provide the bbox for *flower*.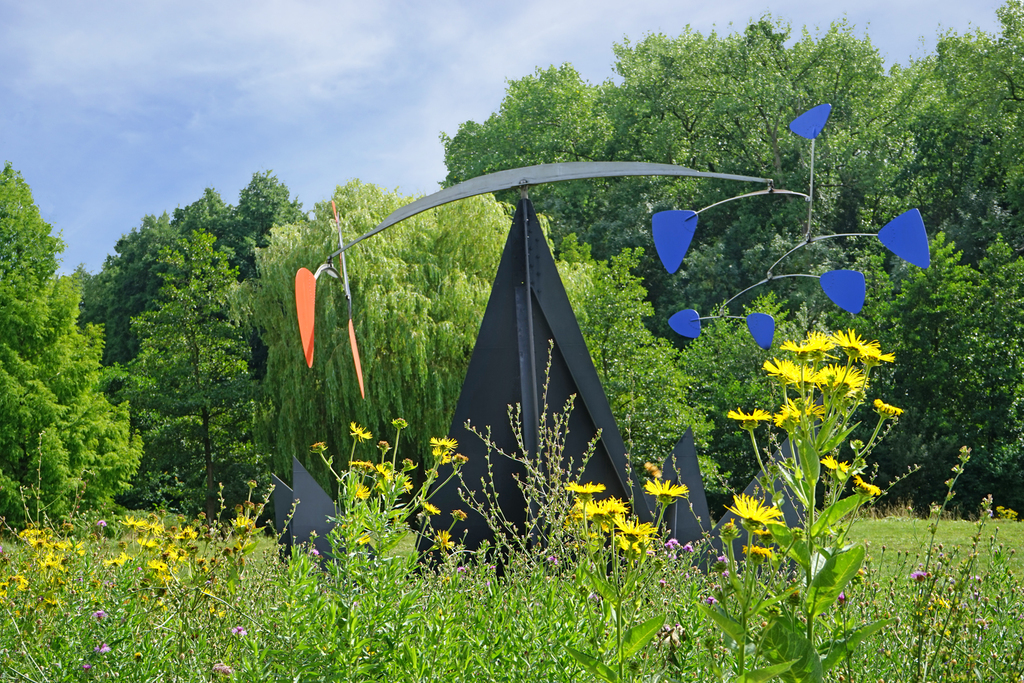
x1=835, y1=586, x2=850, y2=608.
